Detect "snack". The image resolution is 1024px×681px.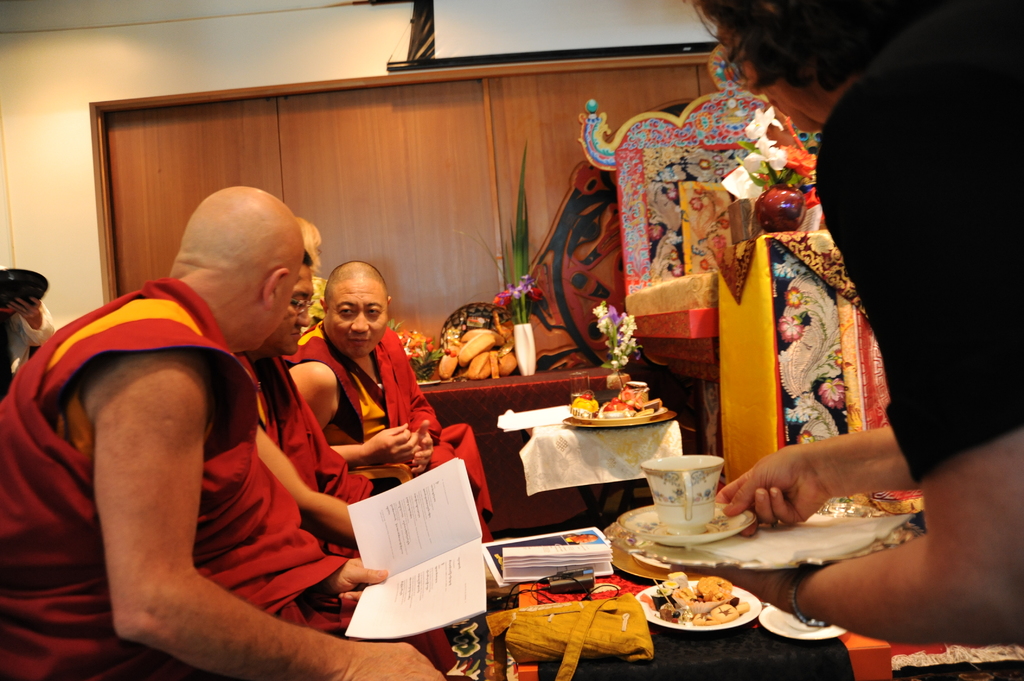
bbox=[636, 411, 651, 419].
